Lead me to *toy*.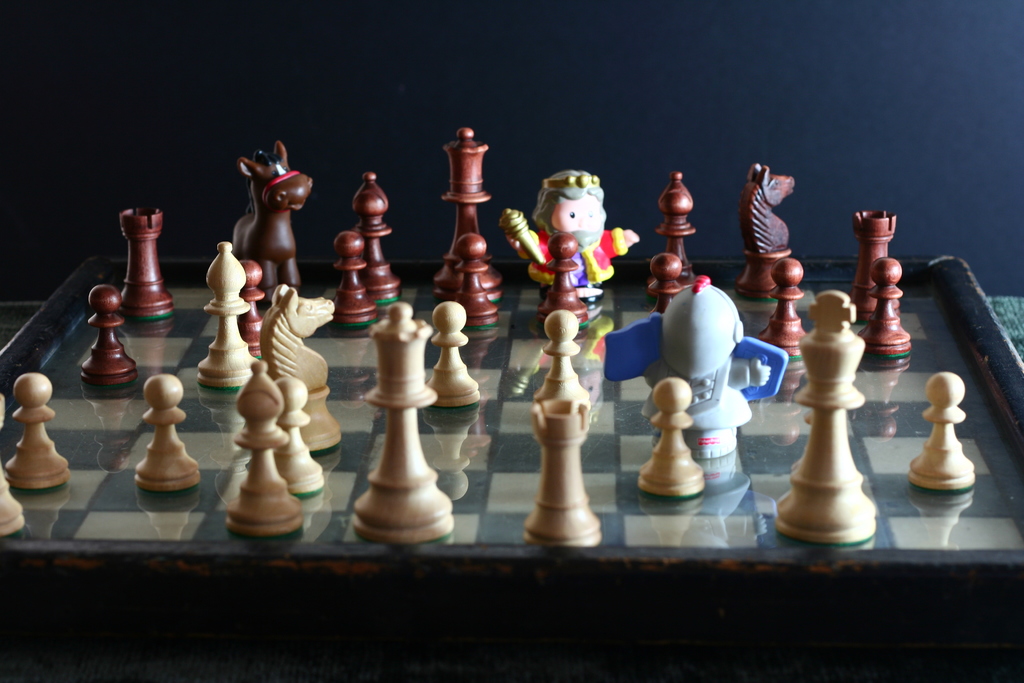
Lead to [595, 274, 789, 457].
